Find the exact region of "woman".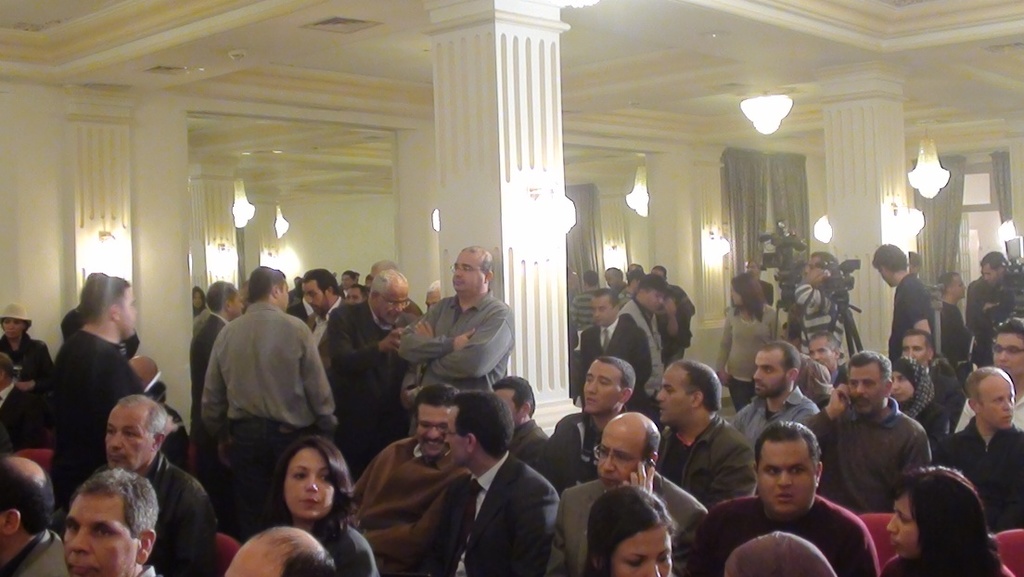
Exact region: box(232, 432, 366, 576).
